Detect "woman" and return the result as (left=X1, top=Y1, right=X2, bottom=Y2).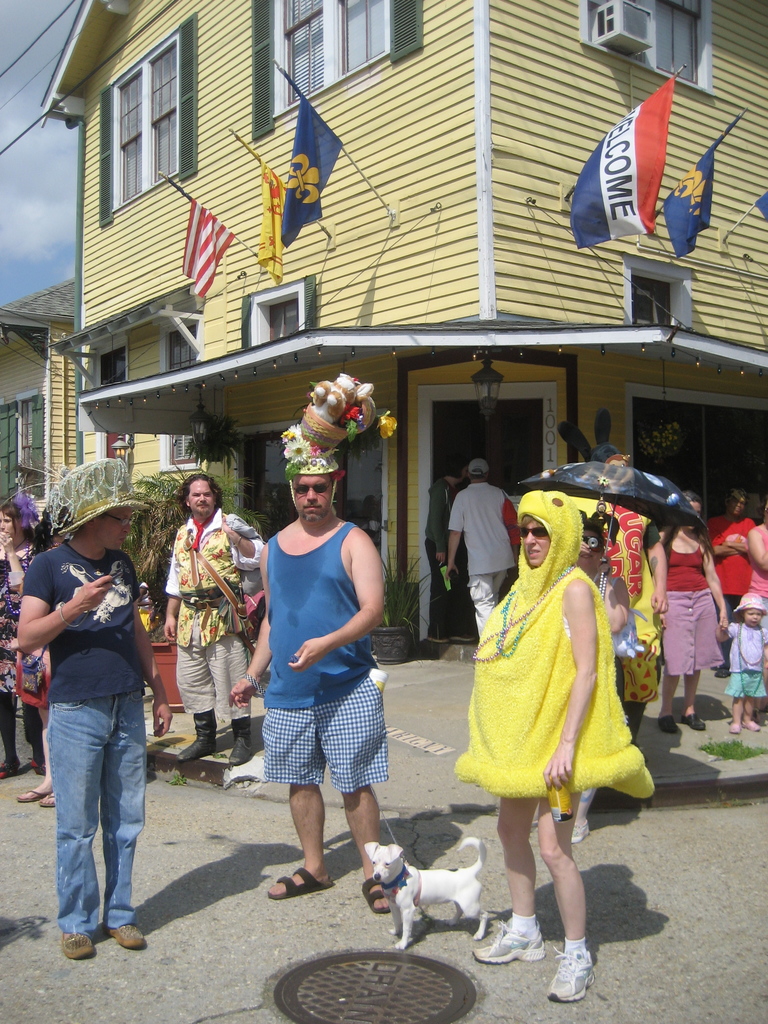
(left=630, top=483, right=734, bottom=736).
